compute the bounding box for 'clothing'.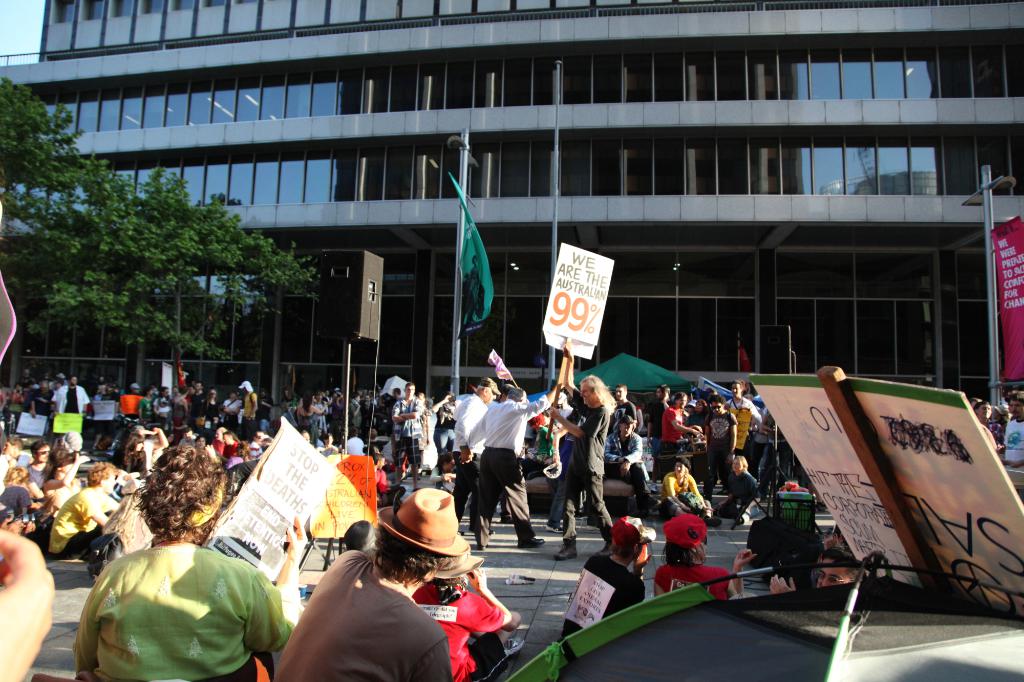
BBox(560, 557, 647, 641).
